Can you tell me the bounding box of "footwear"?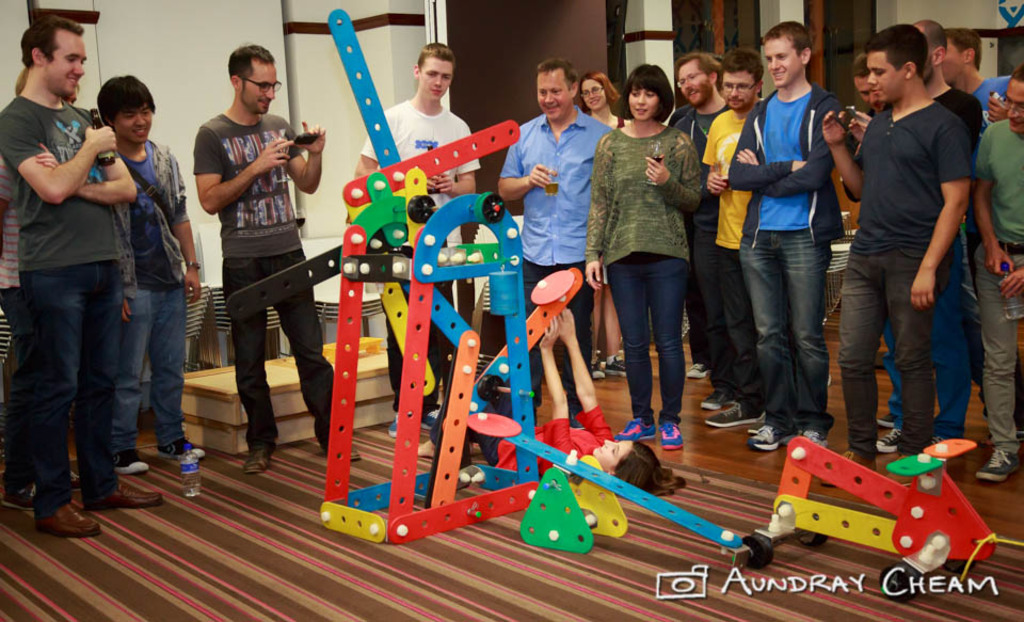
{"left": 798, "top": 429, "right": 826, "bottom": 452}.
